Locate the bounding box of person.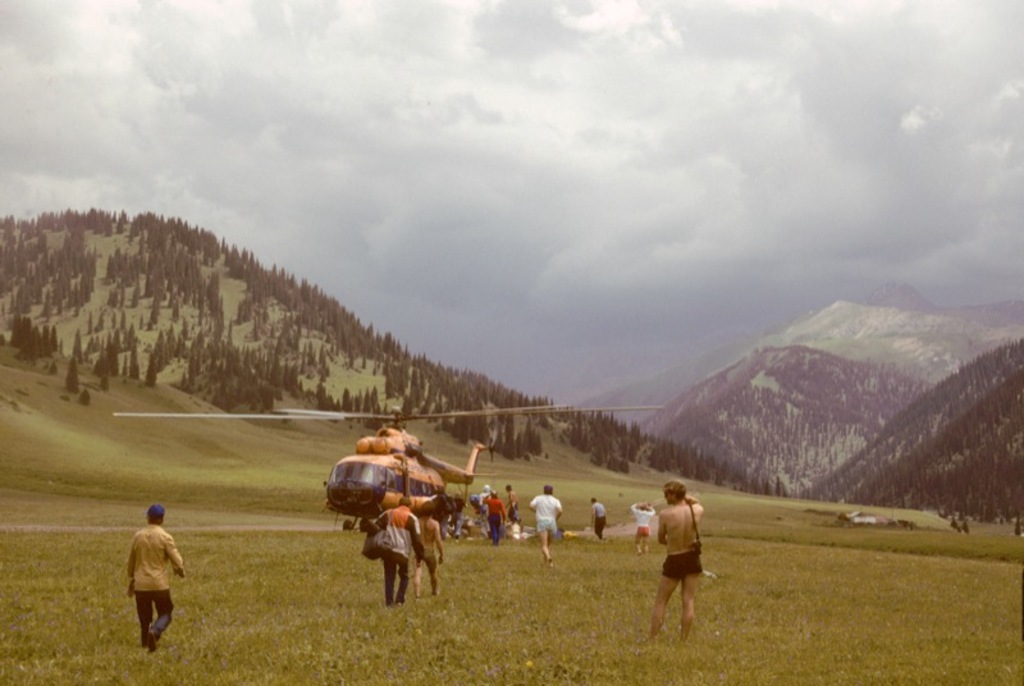
Bounding box: <region>527, 486, 563, 567</region>.
